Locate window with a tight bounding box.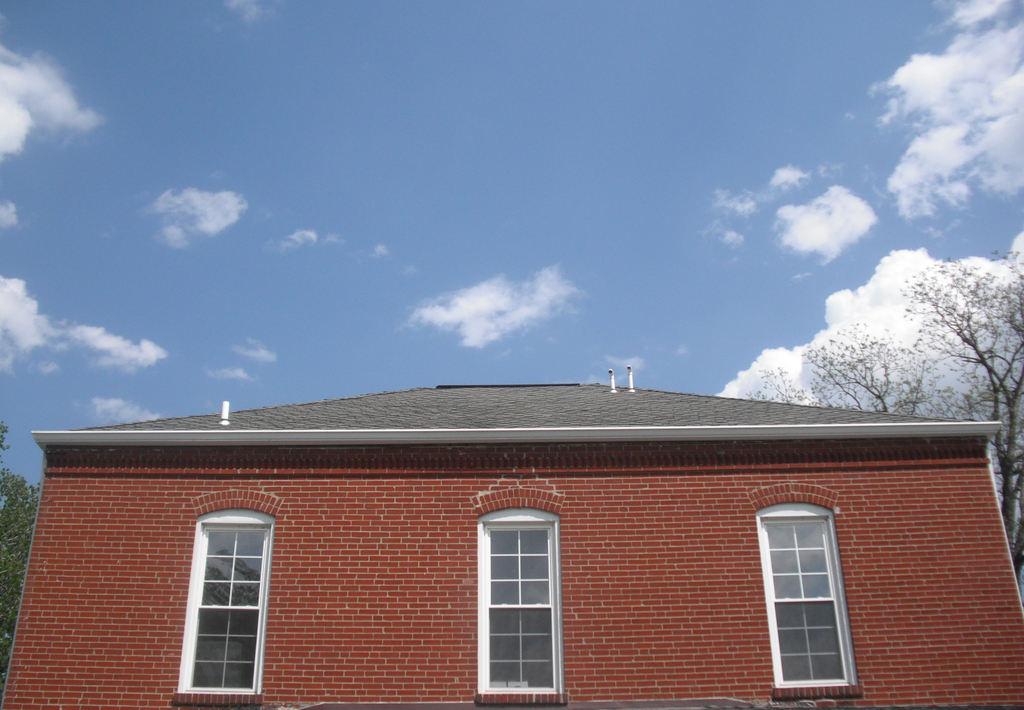
rect(751, 500, 868, 701).
